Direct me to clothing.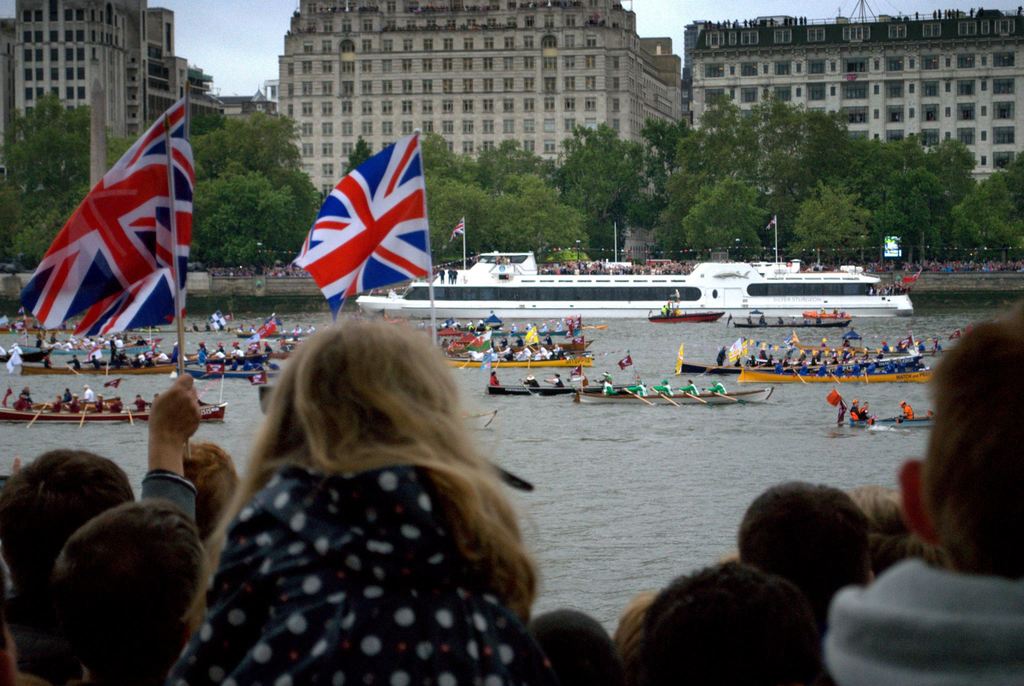
Direction: detection(118, 355, 127, 364).
